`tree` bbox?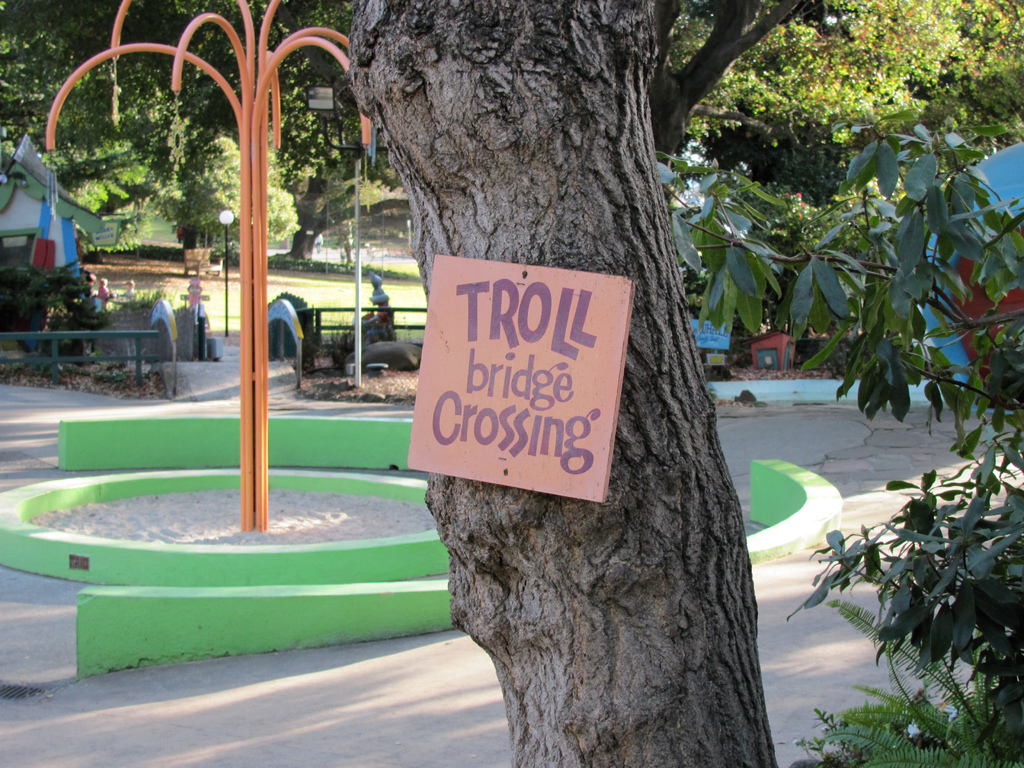
<box>0,0,114,199</box>
